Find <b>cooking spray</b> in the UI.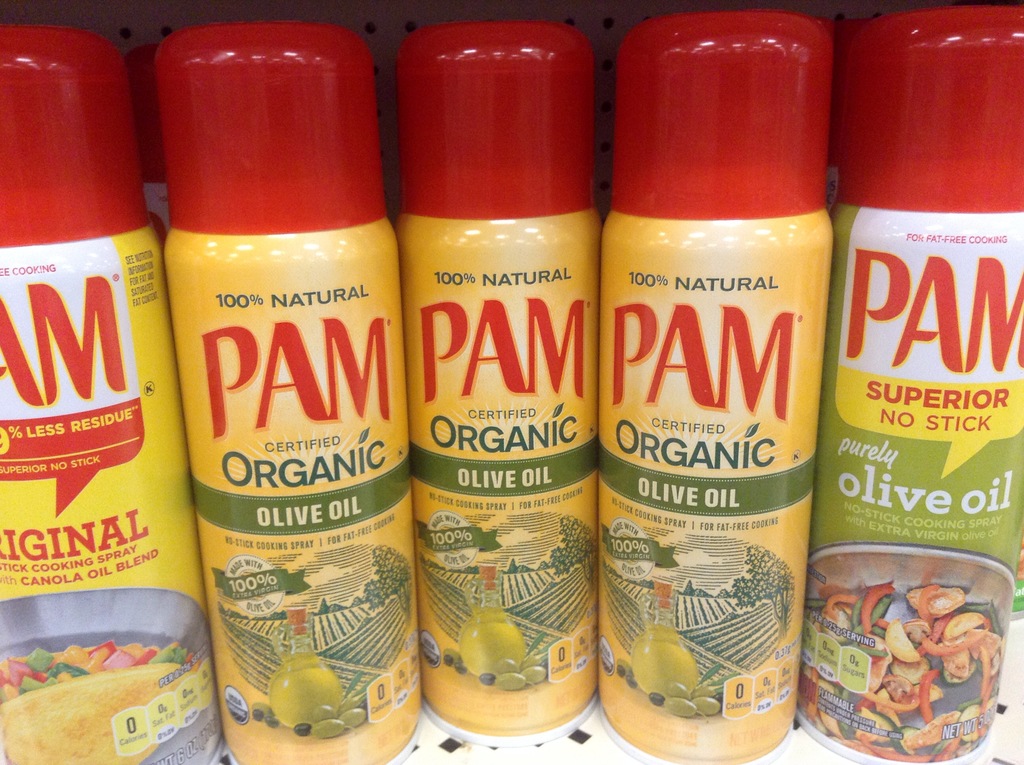
UI element at bbox(600, 9, 824, 764).
